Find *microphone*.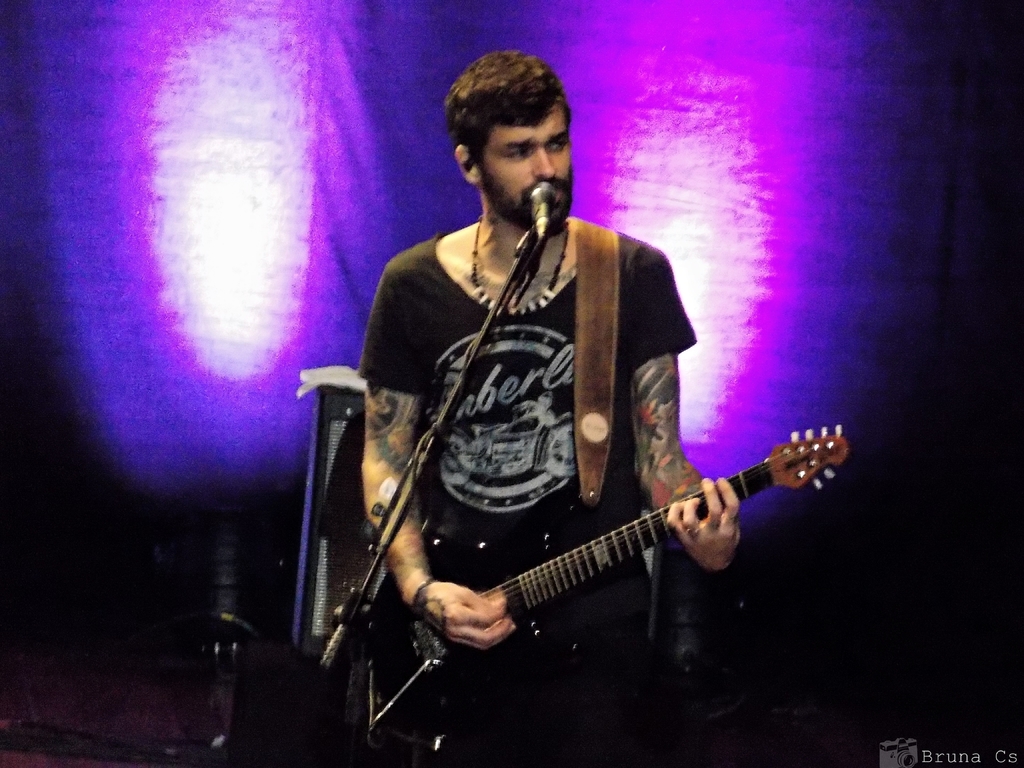
531/180/555/218.
